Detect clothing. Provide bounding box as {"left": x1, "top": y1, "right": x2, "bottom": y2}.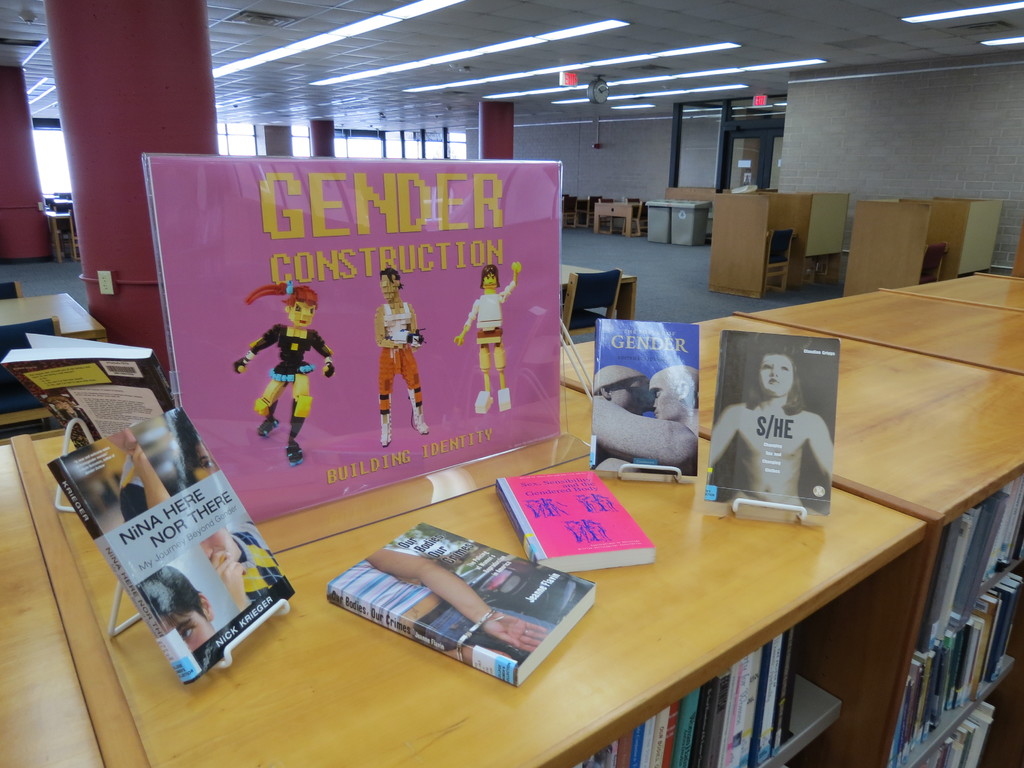
{"left": 417, "top": 597, "right": 551, "bottom": 668}.
